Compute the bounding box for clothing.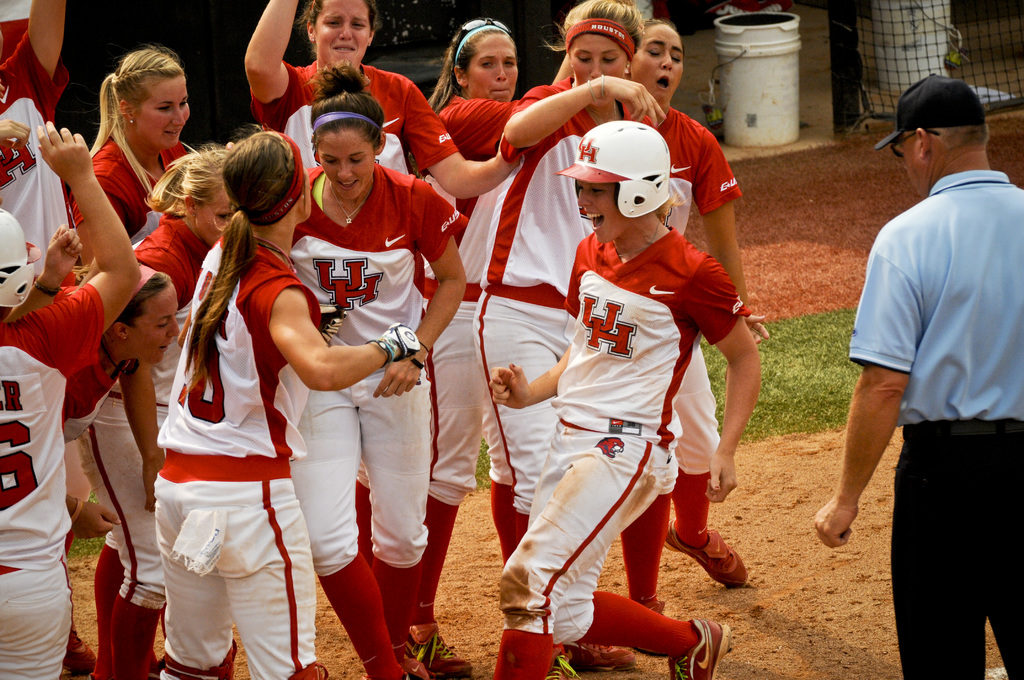
470 70 656 562.
